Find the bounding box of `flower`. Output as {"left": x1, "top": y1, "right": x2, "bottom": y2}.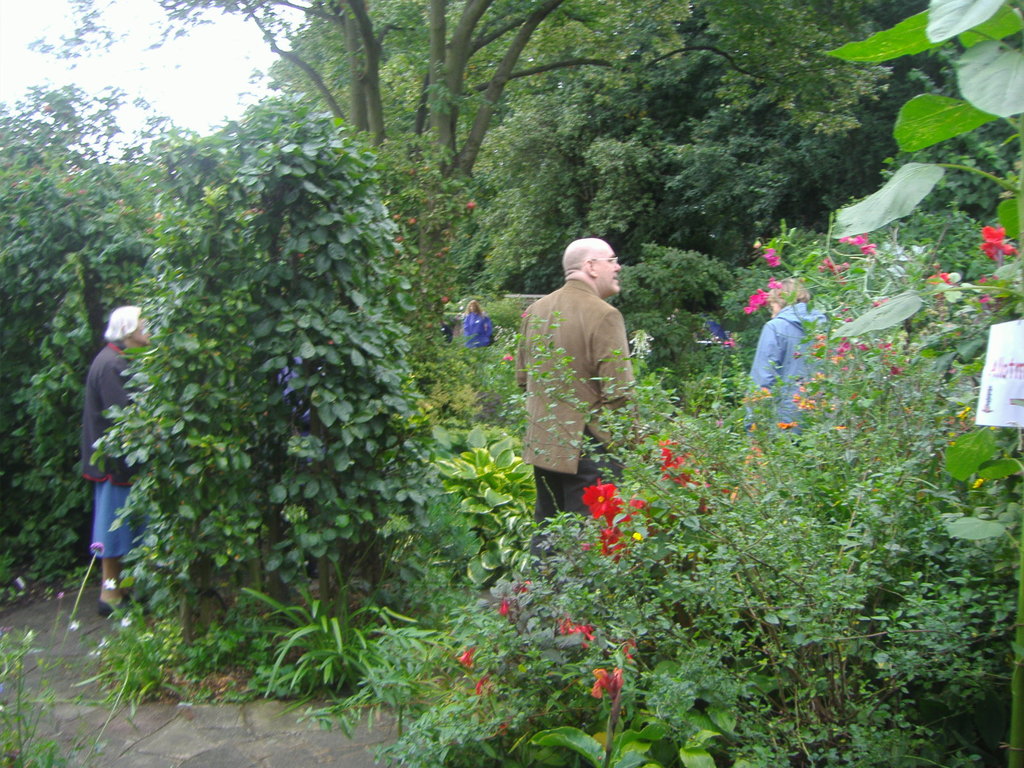
{"left": 744, "top": 287, "right": 769, "bottom": 314}.
